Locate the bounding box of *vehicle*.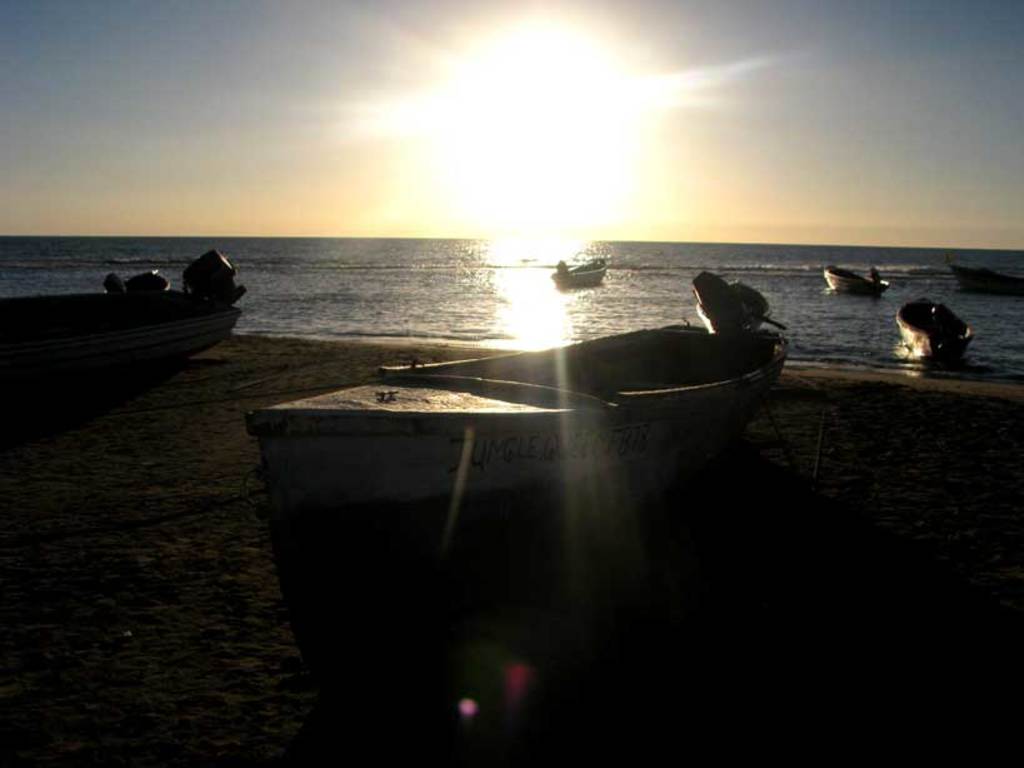
Bounding box: bbox(548, 253, 618, 291).
